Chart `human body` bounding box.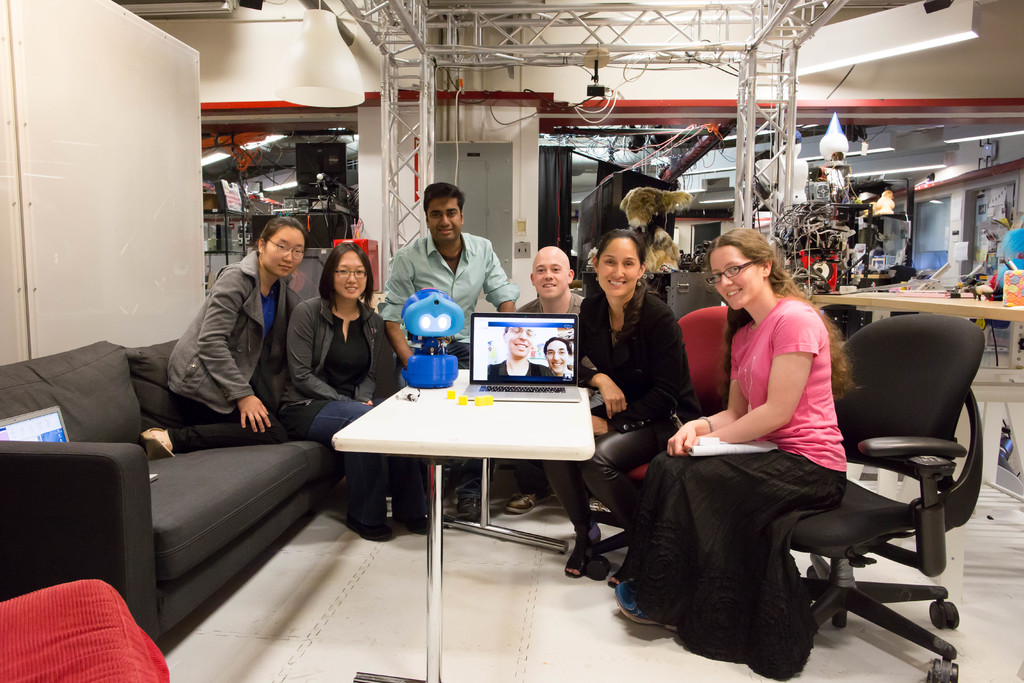
Charted: box(511, 292, 586, 511).
